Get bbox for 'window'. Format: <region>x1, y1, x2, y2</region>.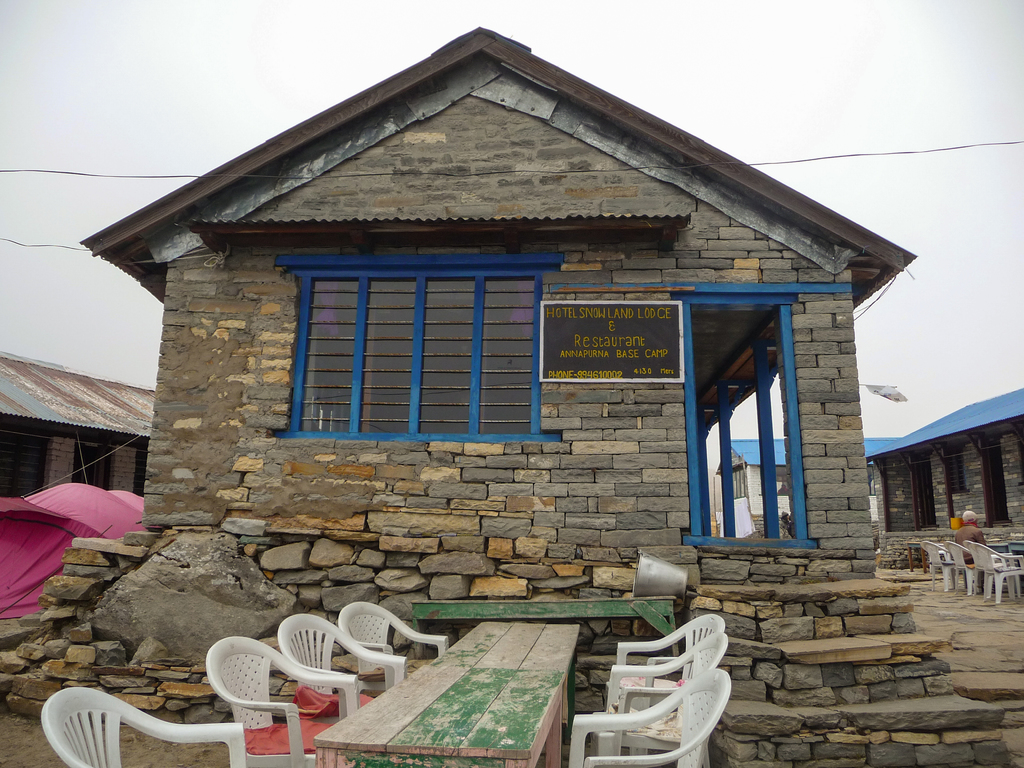
<region>278, 255, 558, 436</region>.
